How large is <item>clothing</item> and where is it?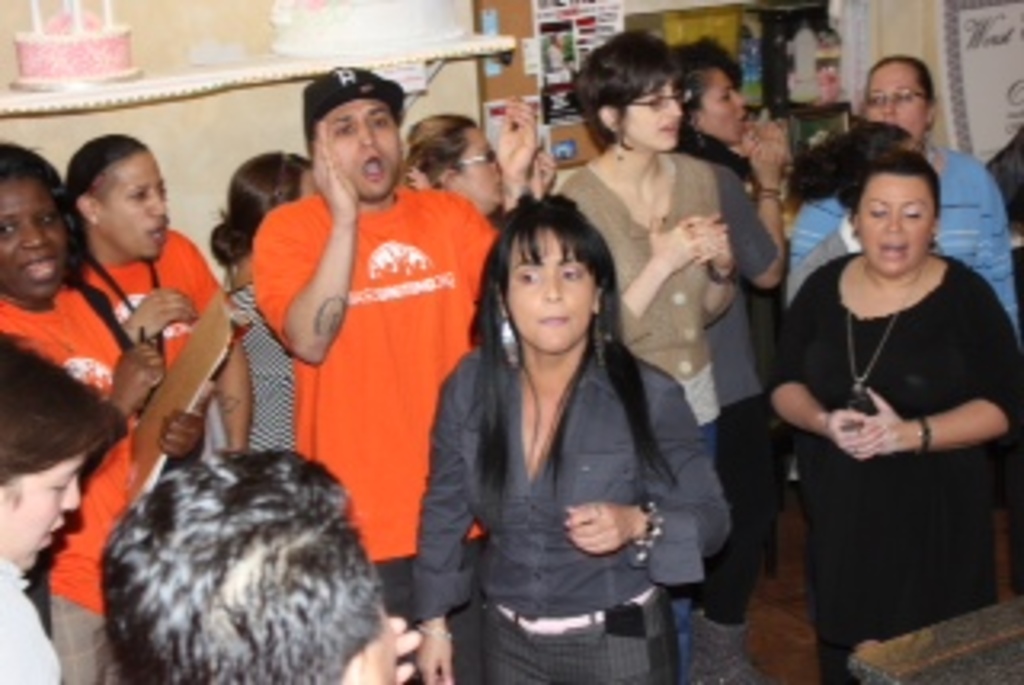
Bounding box: [left=400, top=336, right=739, bottom=682].
